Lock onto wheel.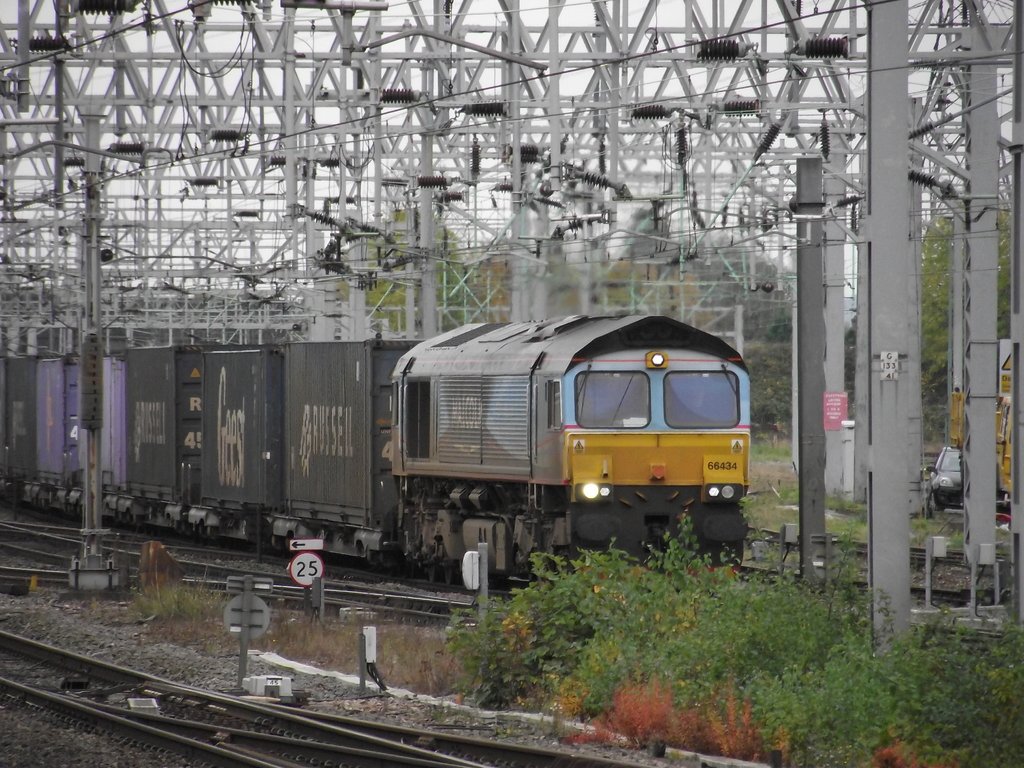
Locked: x1=428, y1=564, x2=438, y2=583.
